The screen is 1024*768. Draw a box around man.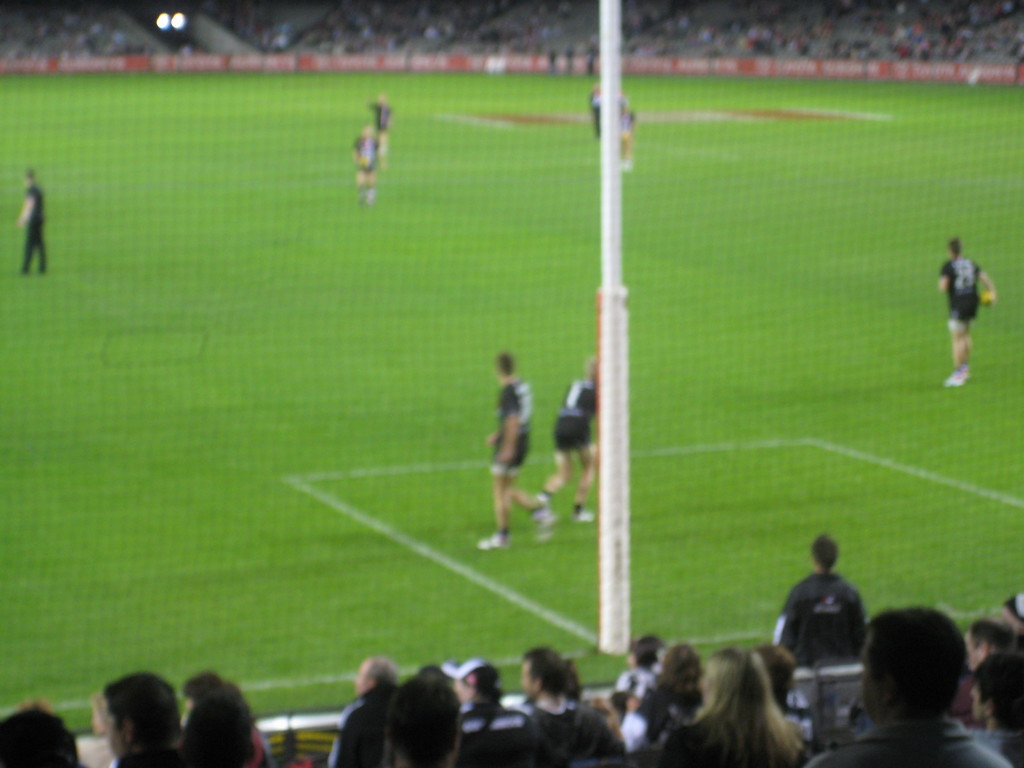
[515, 642, 618, 760].
